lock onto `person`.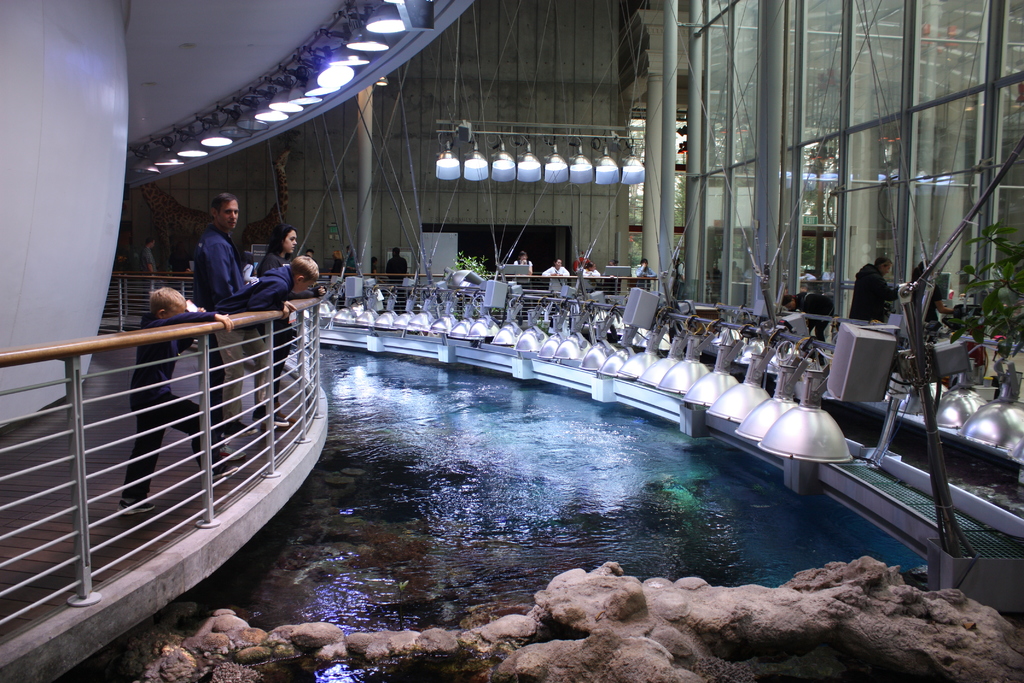
Locked: (x1=386, y1=248, x2=410, y2=314).
